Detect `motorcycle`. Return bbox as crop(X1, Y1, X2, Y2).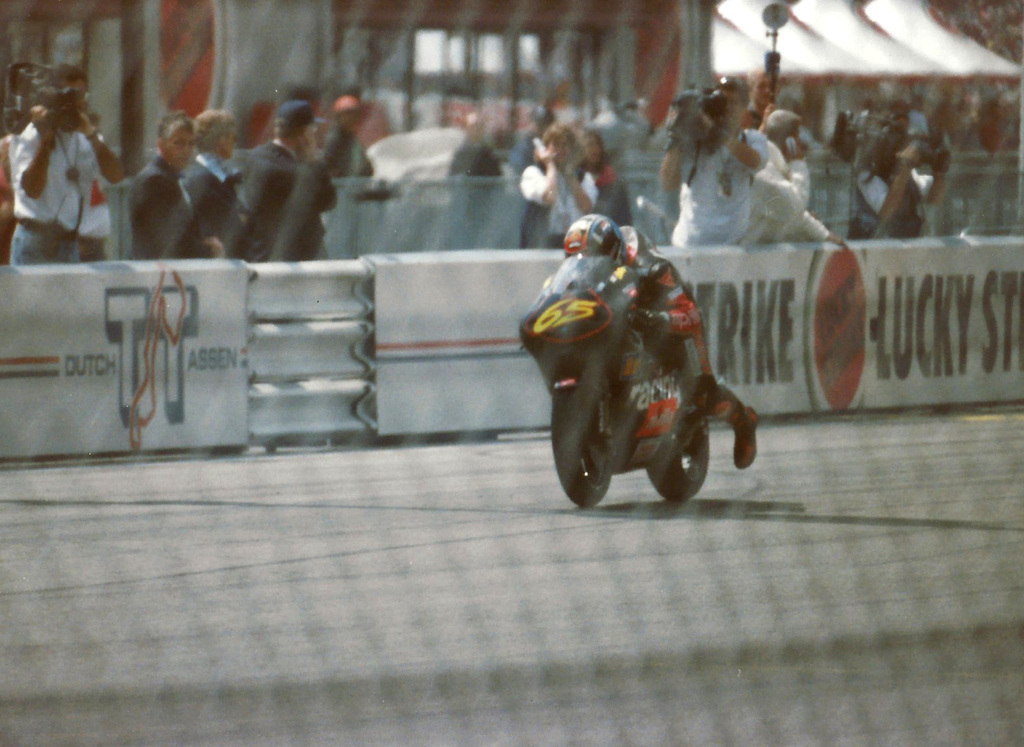
crop(509, 248, 700, 501).
